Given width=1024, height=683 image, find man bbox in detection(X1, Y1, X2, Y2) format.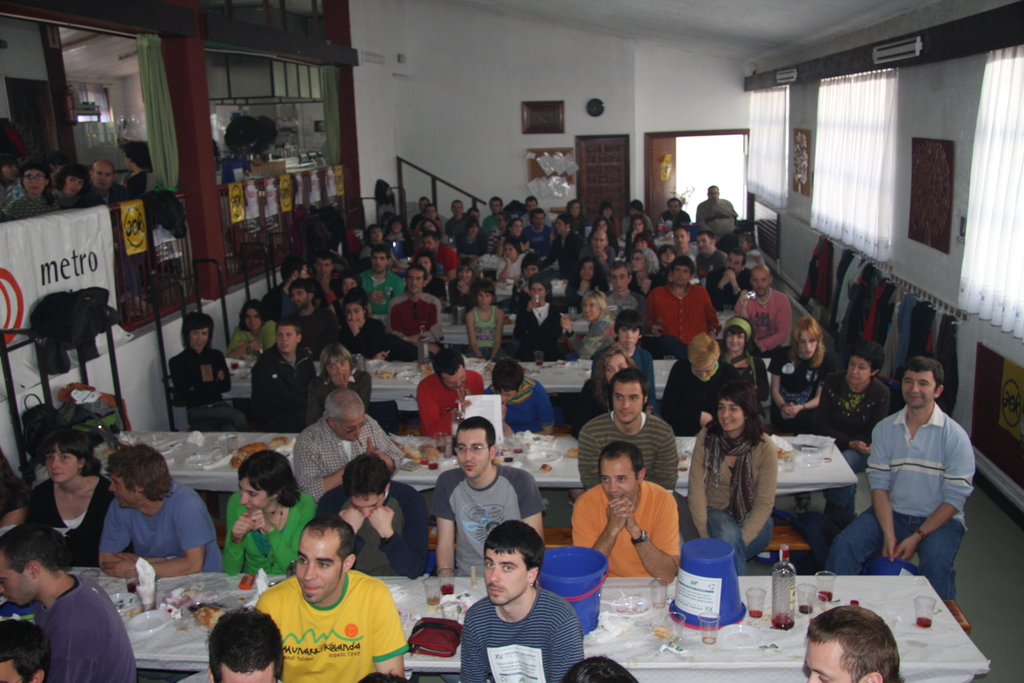
detection(577, 367, 675, 492).
